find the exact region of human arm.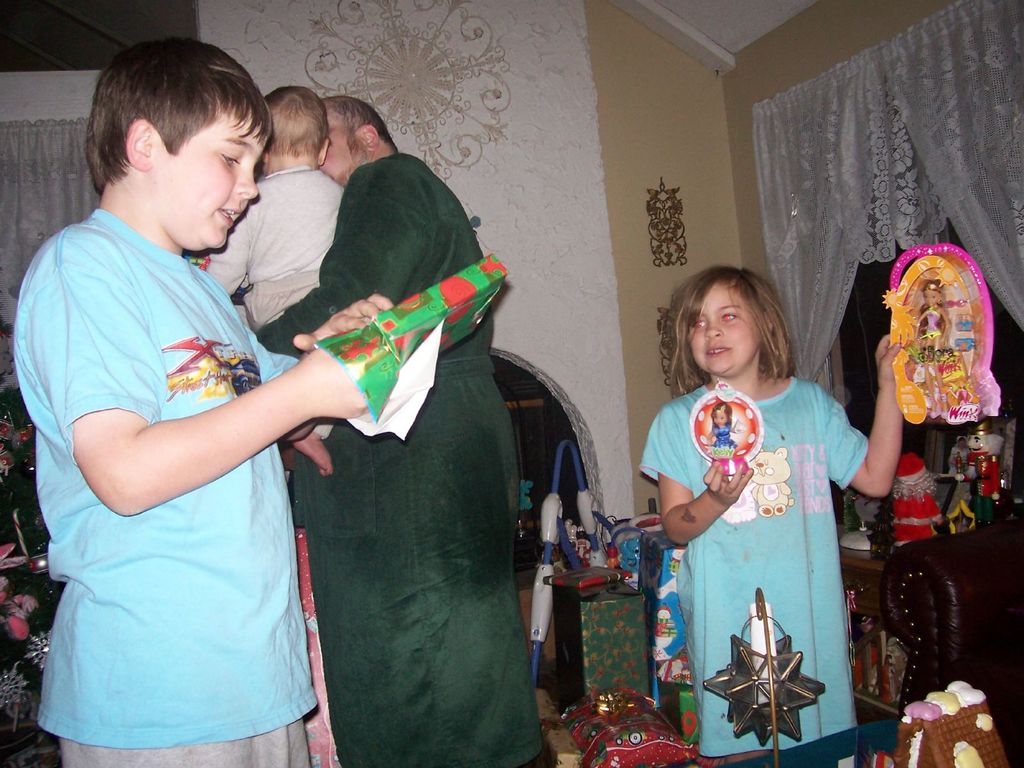
Exact region: (left=914, top=311, right=926, bottom=342).
